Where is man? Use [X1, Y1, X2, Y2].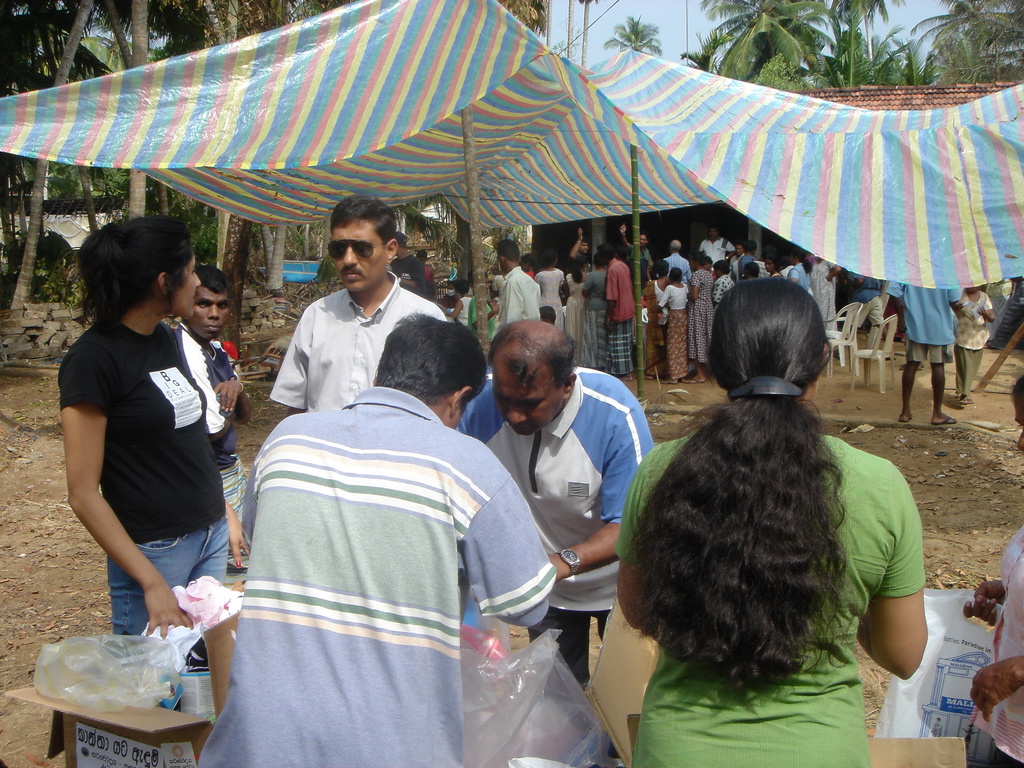
[269, 192, 447, 413].
